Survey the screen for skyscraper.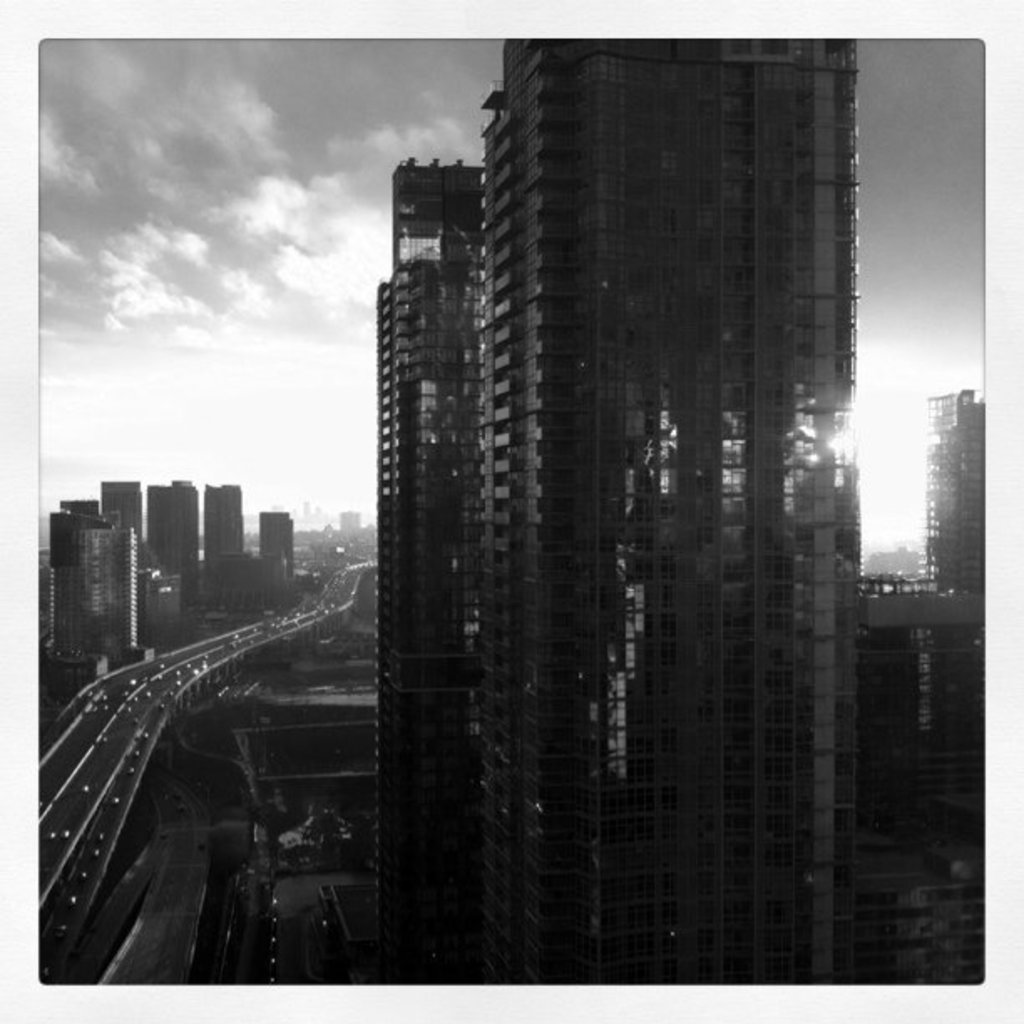
Survey found: crop(370, 52, 922, 999).
